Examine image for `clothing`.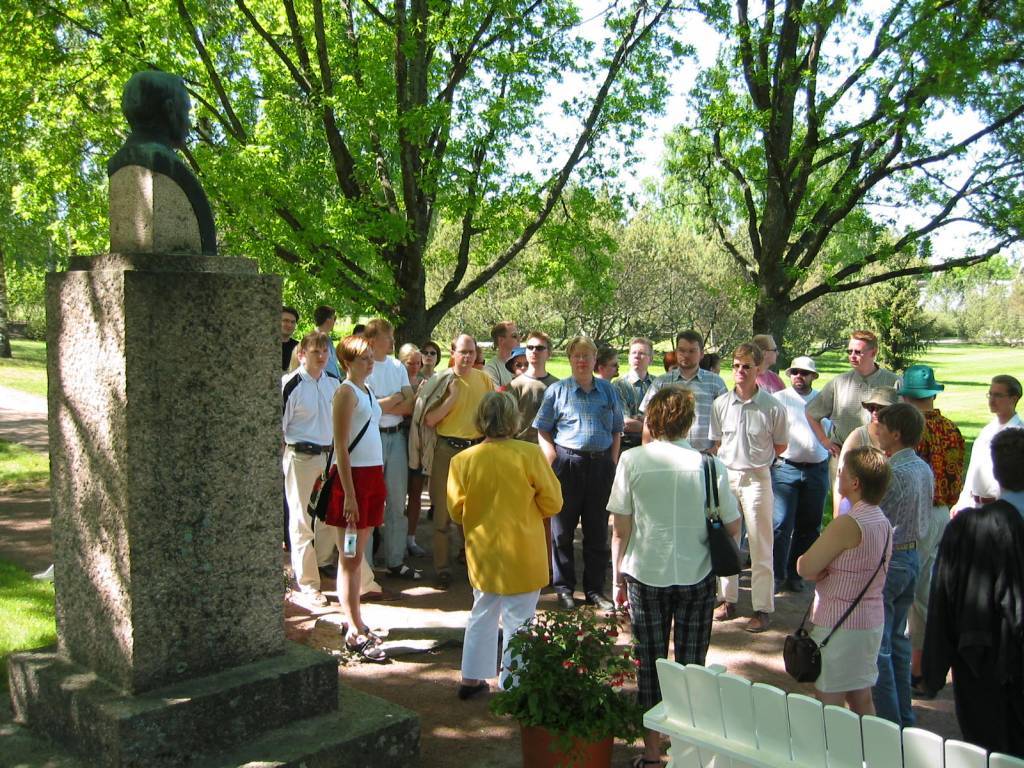
Examination result: (left=323, top=337, right=346, bottom=377).
